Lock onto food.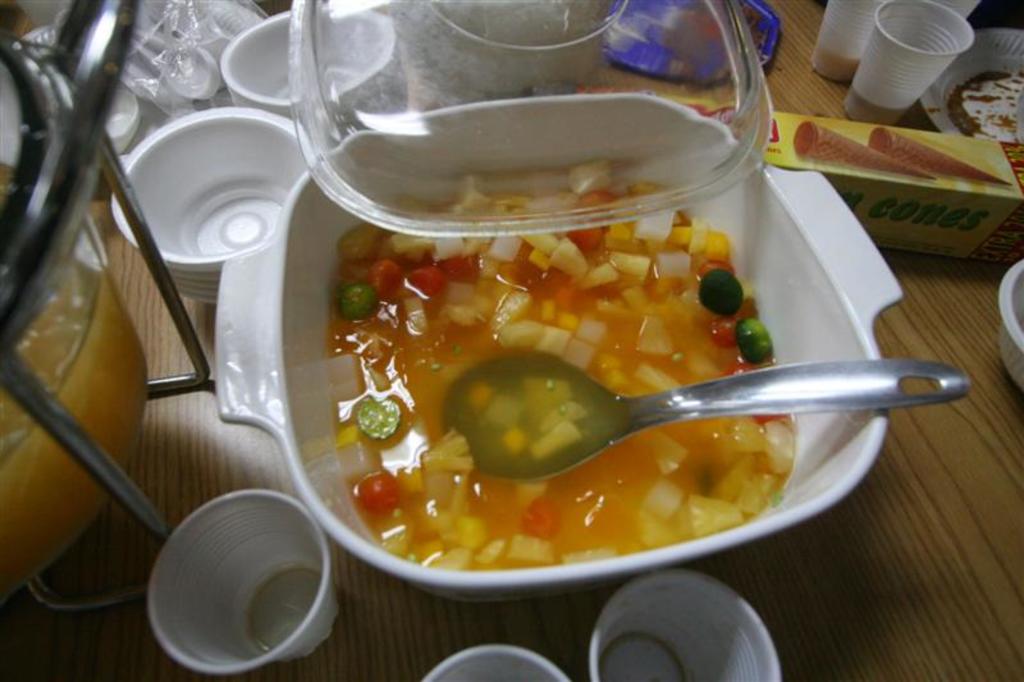
Locked: box(865, 127, 1012, 189).
